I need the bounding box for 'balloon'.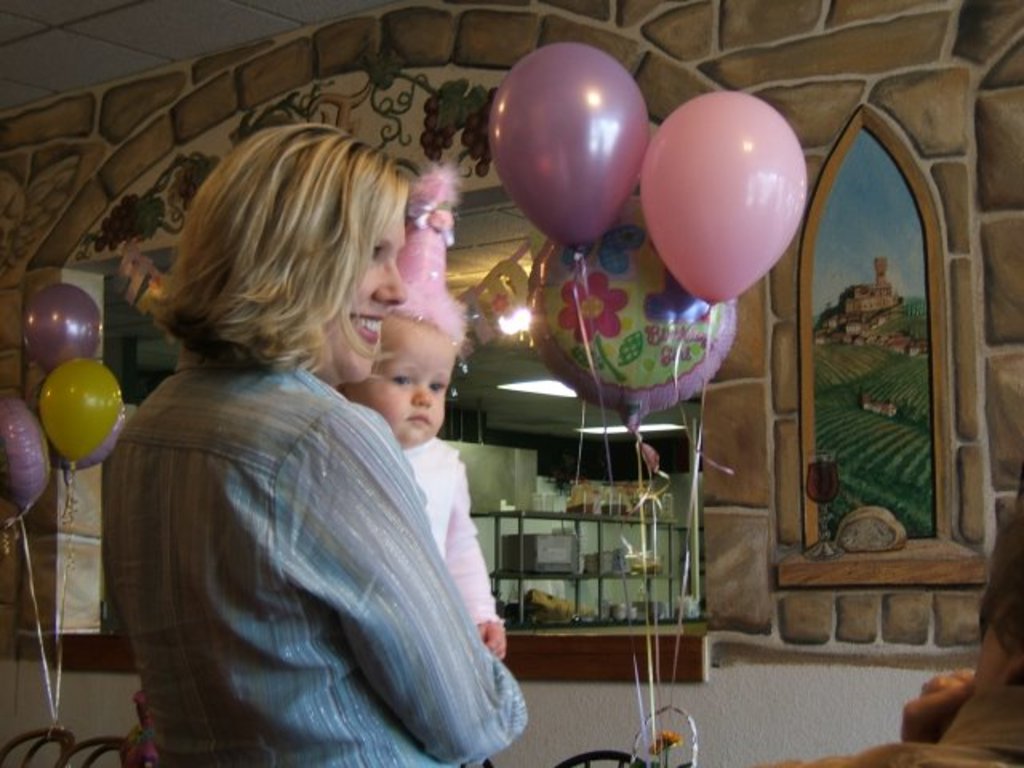
Here it is: rect(637, 90, 808, 309).
